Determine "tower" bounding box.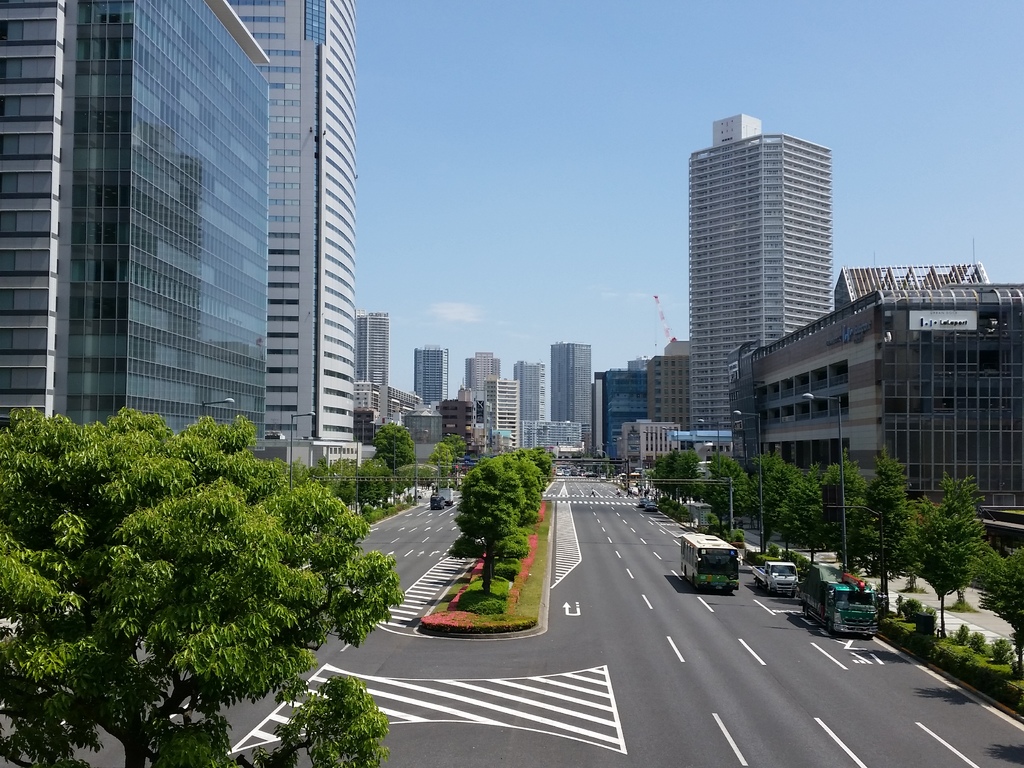
Determined: <box>410,341,450,402</box>.
